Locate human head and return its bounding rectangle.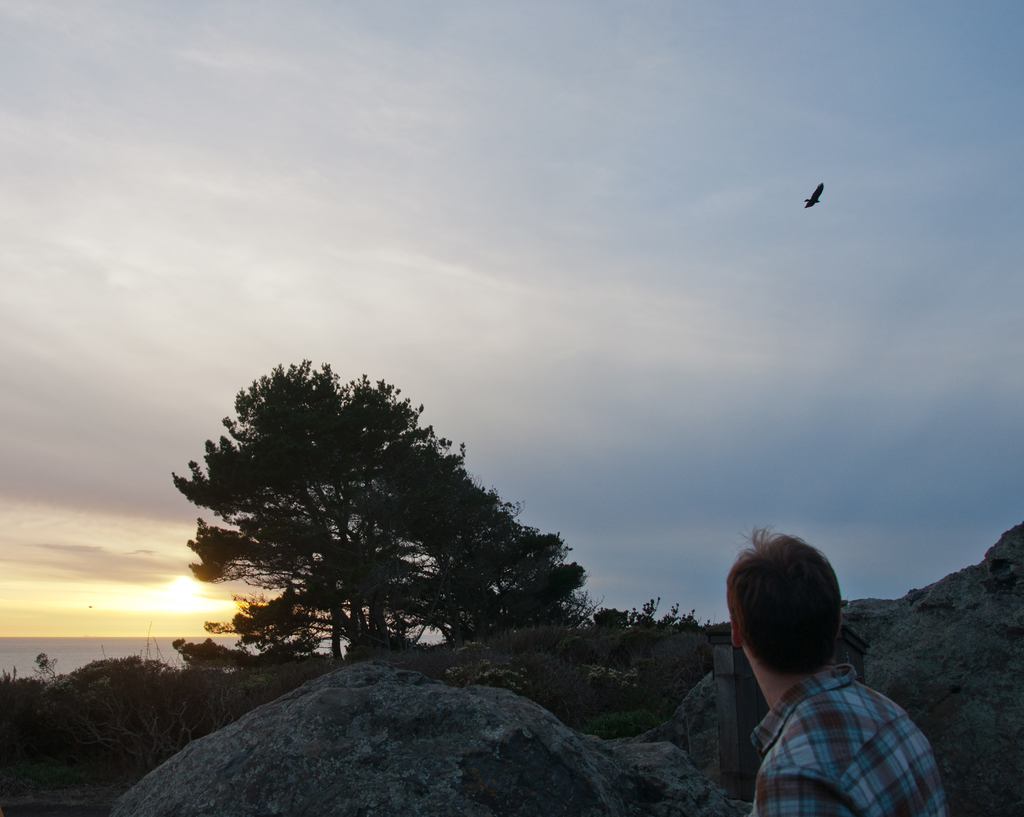
718/545/858/709.
